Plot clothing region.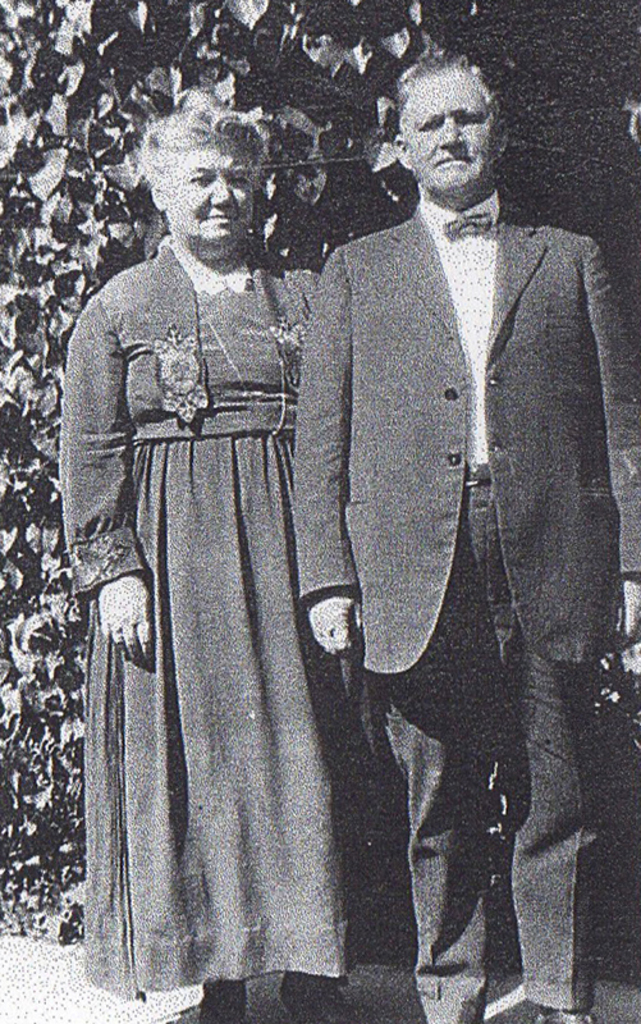
Plotted at 72/257/348/1000.
